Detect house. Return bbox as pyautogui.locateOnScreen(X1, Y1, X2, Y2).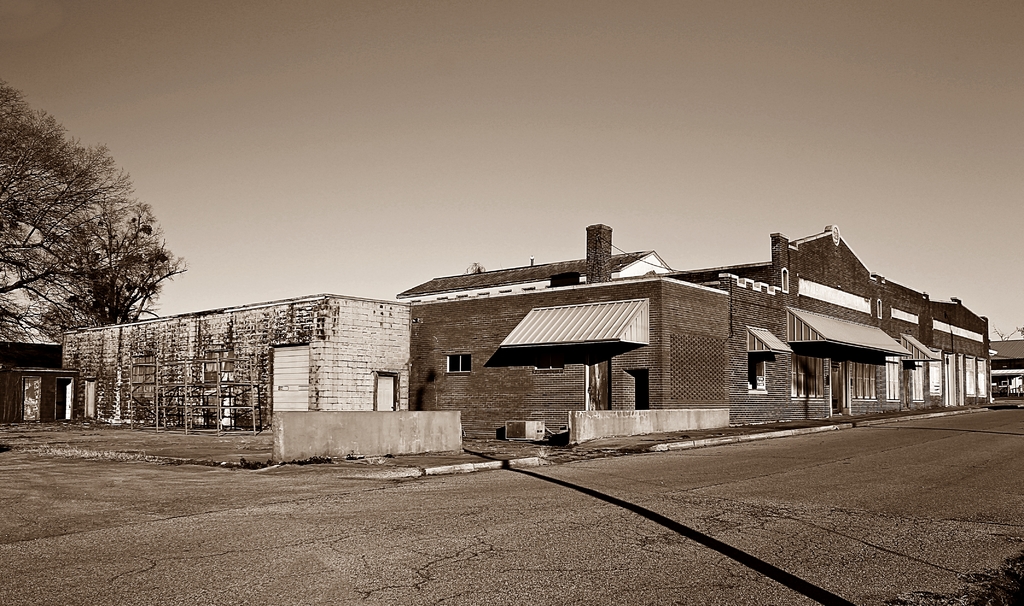
pyautogui.locateOnScreen(308, 223, 963, 448).
